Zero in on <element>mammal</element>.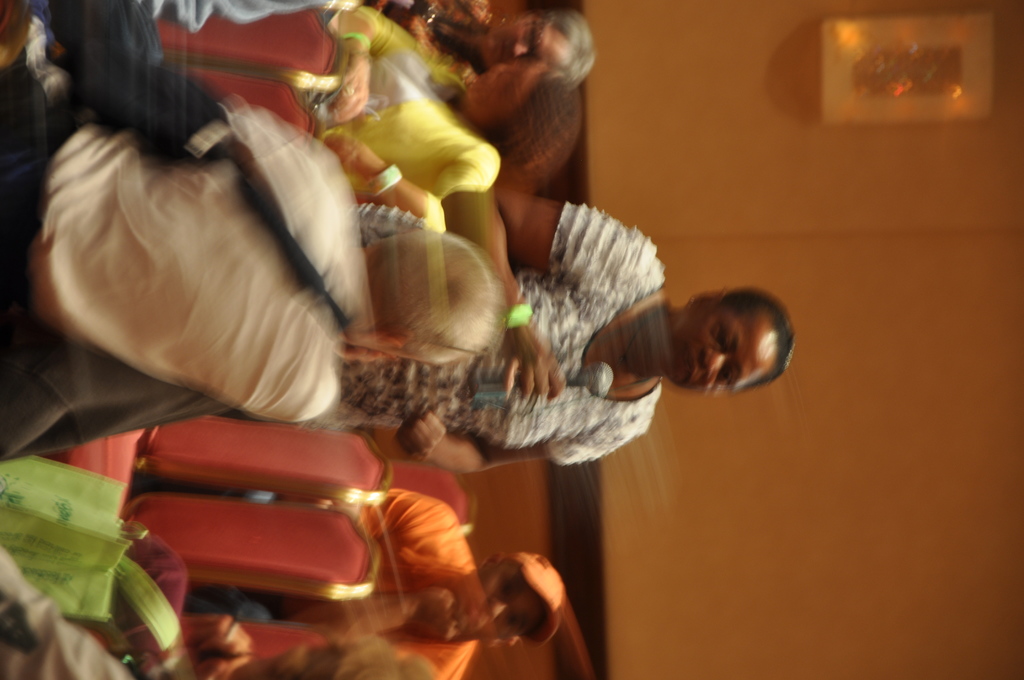
Zeroed in: 20 66 463 439.
